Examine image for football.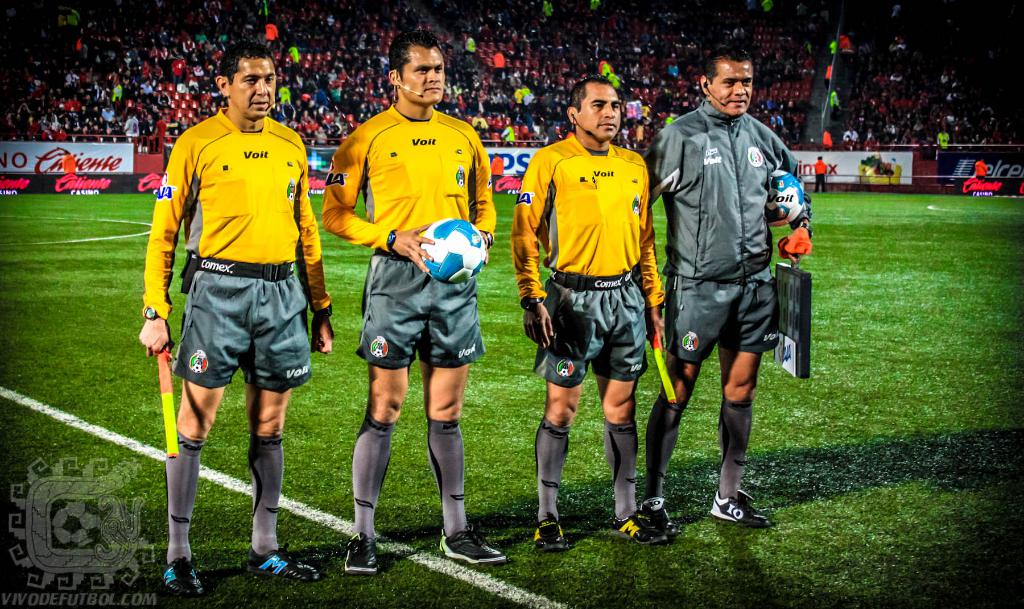
Examination result: box(419, 218, 485, 285).
